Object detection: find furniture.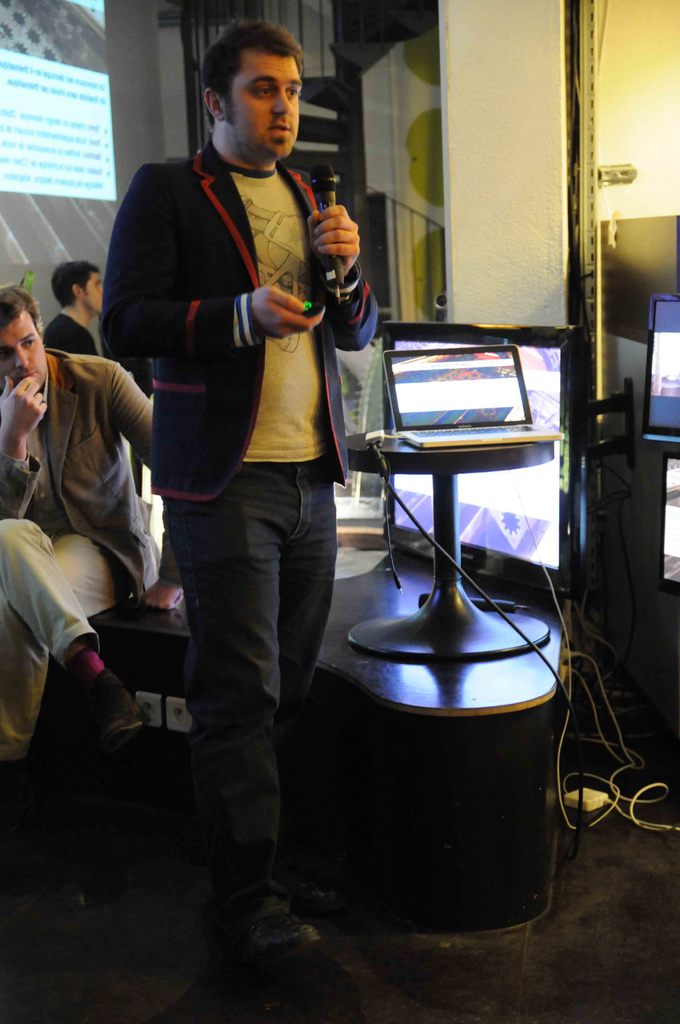
<box>562,376,642,610</box>.
